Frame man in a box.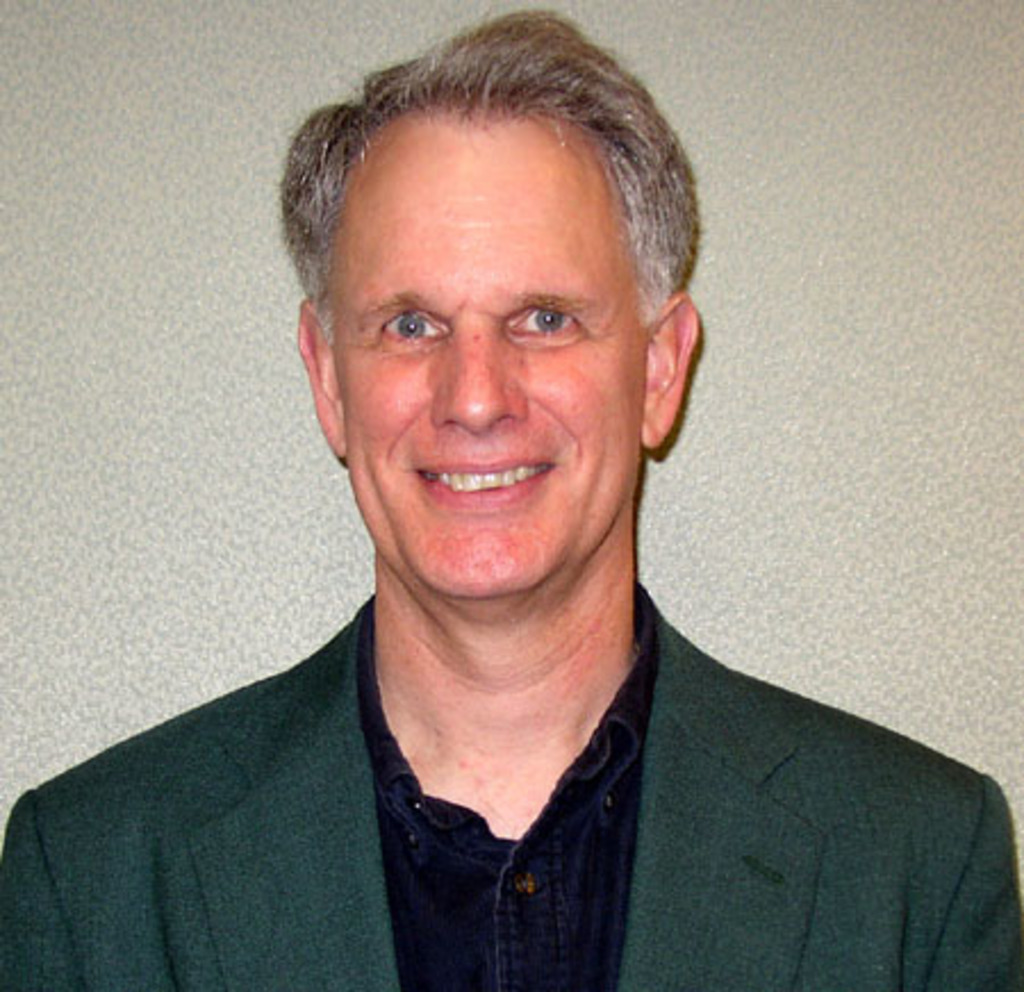
box(18, 46, 1023, 967).
